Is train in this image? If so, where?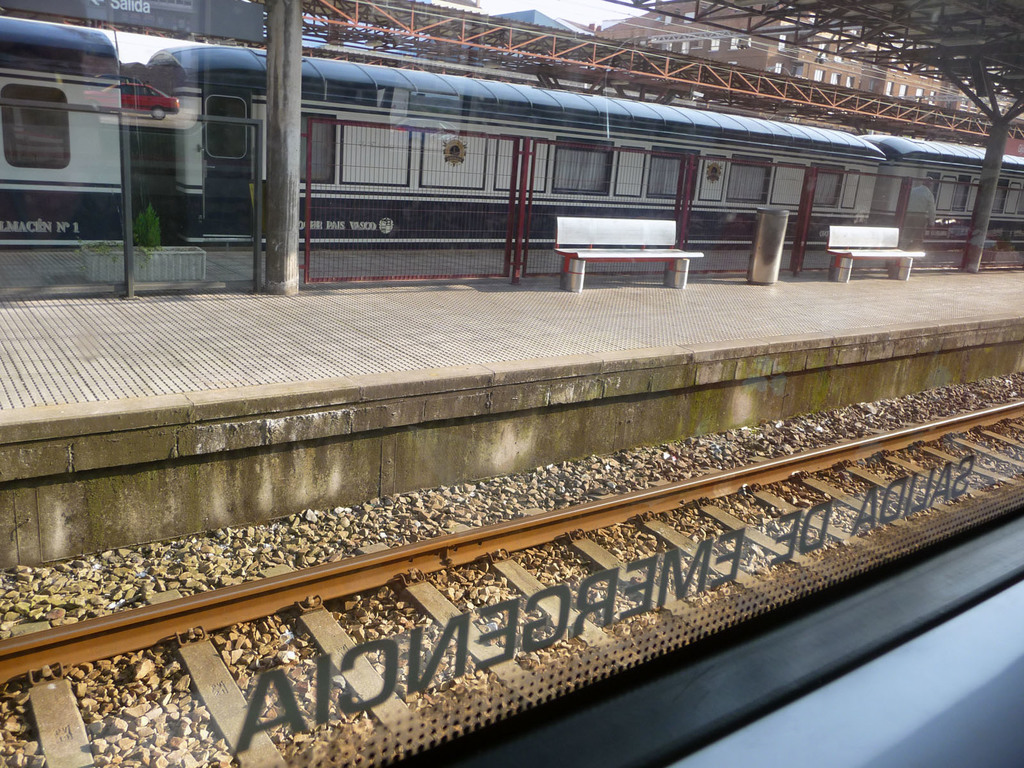
Yes, at 0 0 1023 767.
